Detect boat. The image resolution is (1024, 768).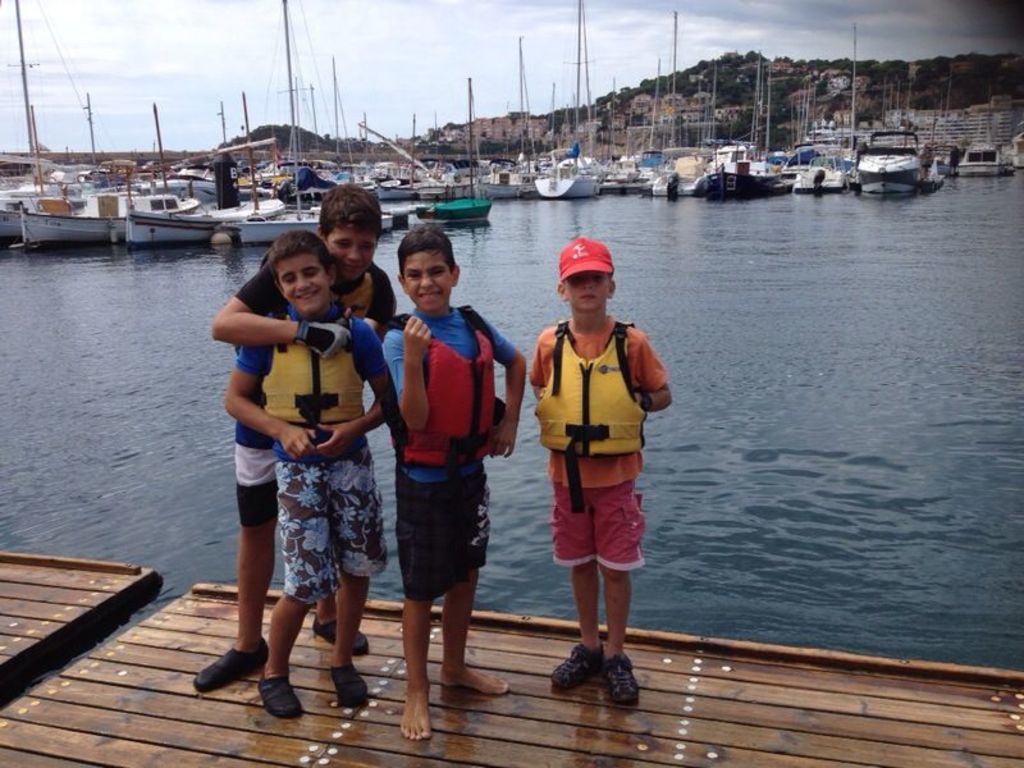
crop(123, 172, 233, 246).
